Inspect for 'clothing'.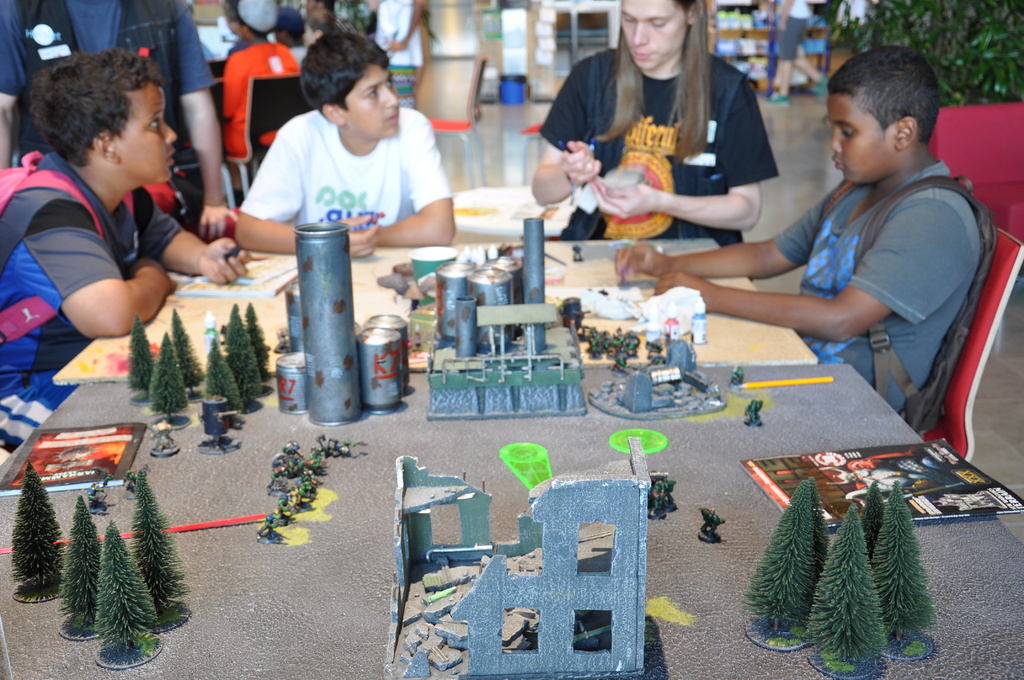
Inspection: bbox(174, 40, 305, 147).
